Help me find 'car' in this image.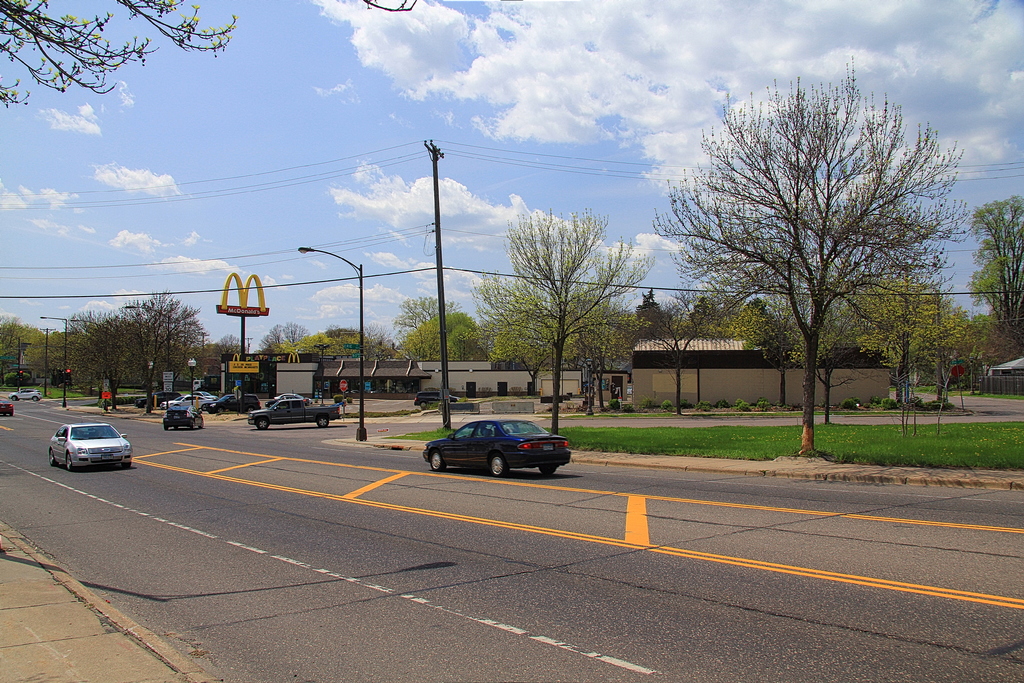
Found it: (419,414,572,482).
